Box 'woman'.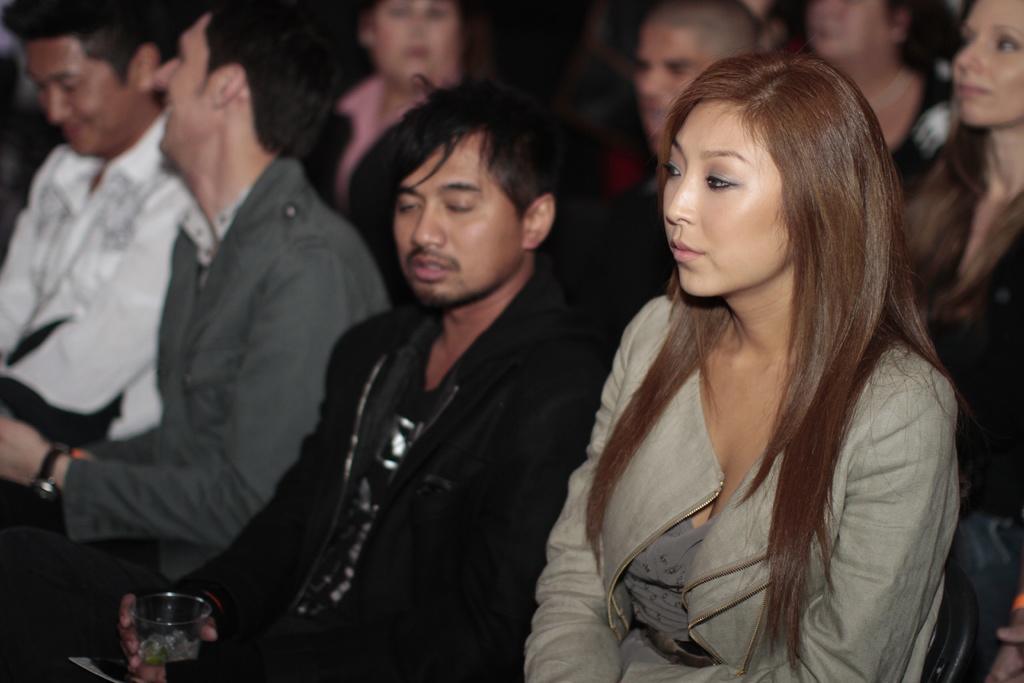
301, 0, 499, 267.
